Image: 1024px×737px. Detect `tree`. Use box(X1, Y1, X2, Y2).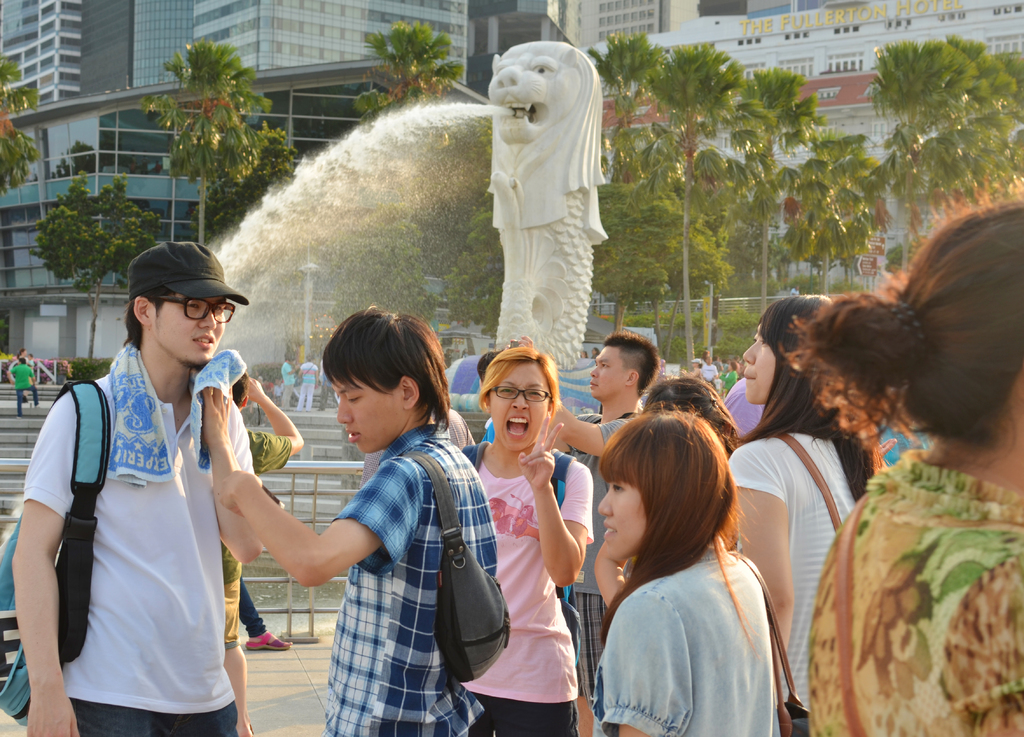
box(596, 34, 658, 182).
